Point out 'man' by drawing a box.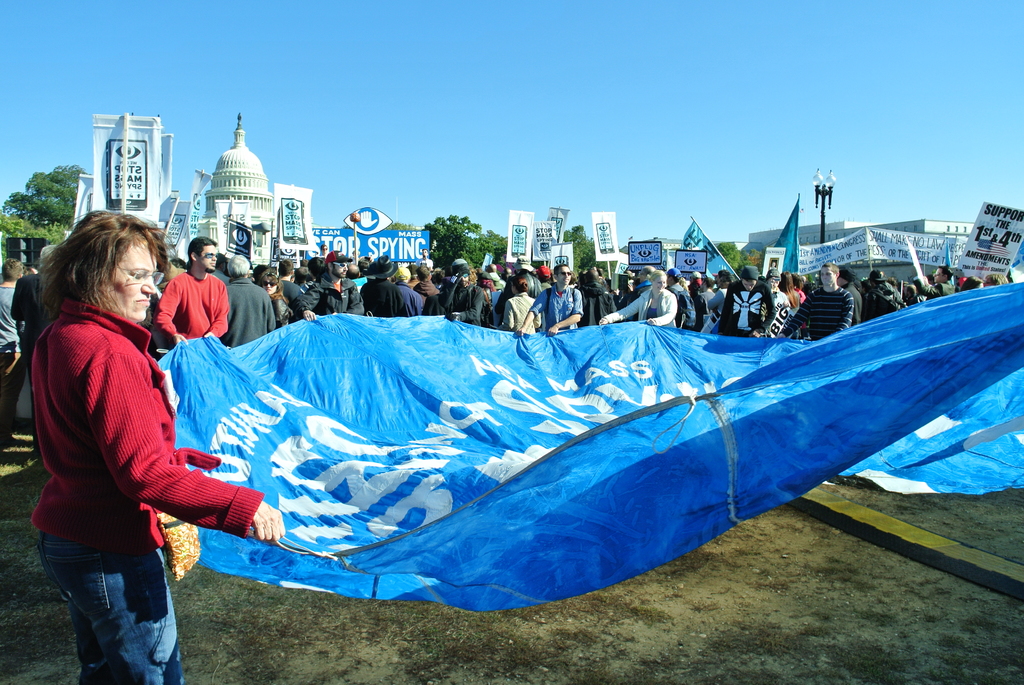
box=[275, 257, 303, 299].
